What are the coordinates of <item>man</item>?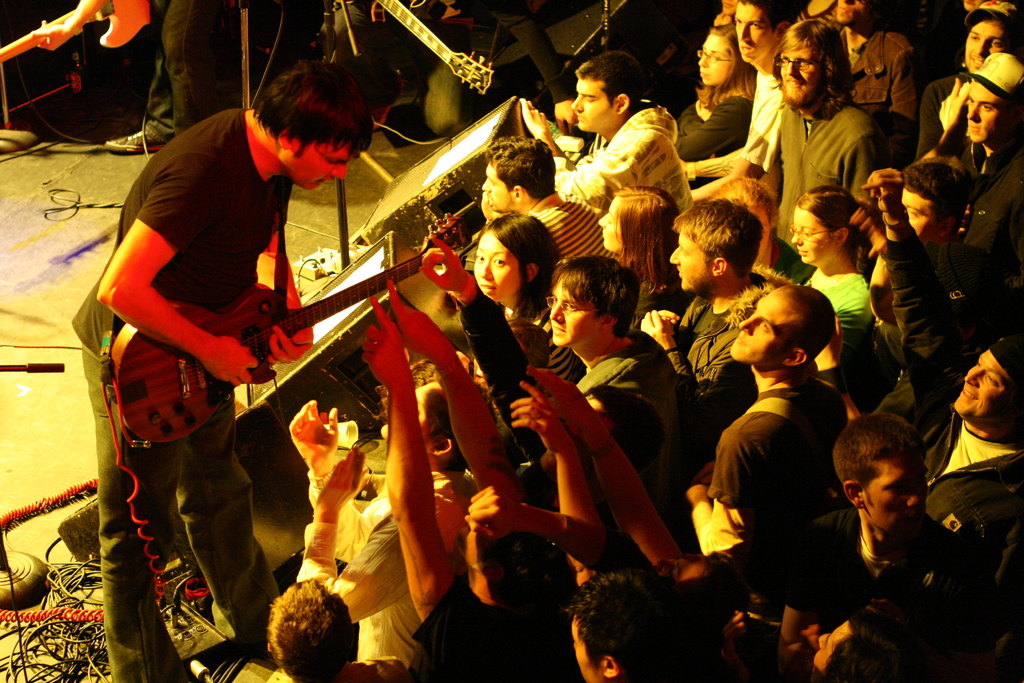
detection(67, 57, 375, 682).
